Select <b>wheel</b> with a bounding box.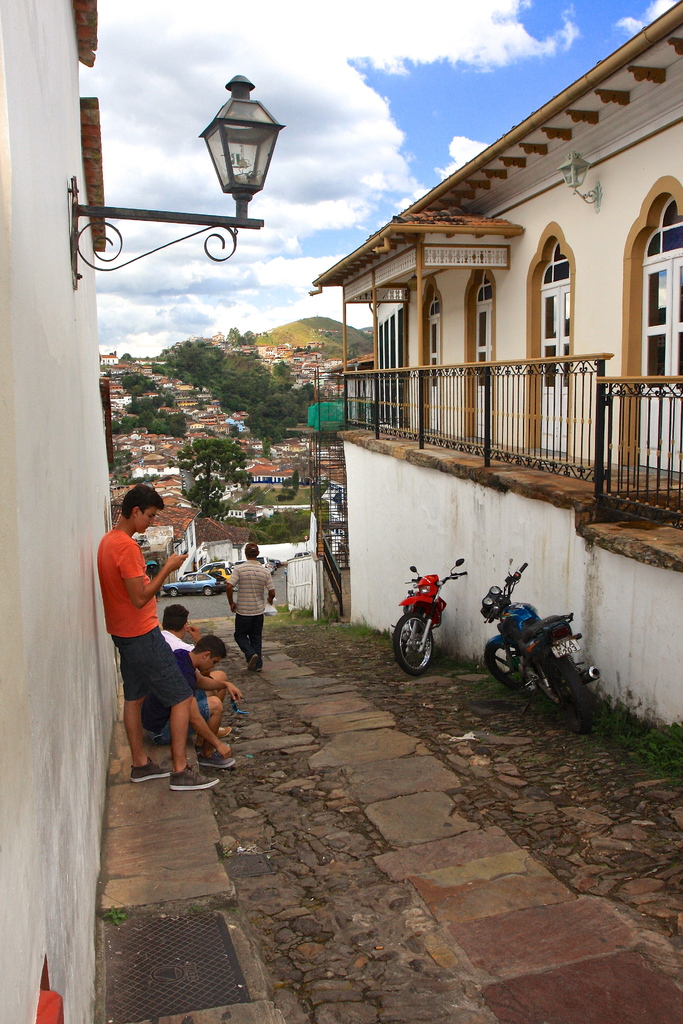
bbox=(390, 611, 445, 685).
